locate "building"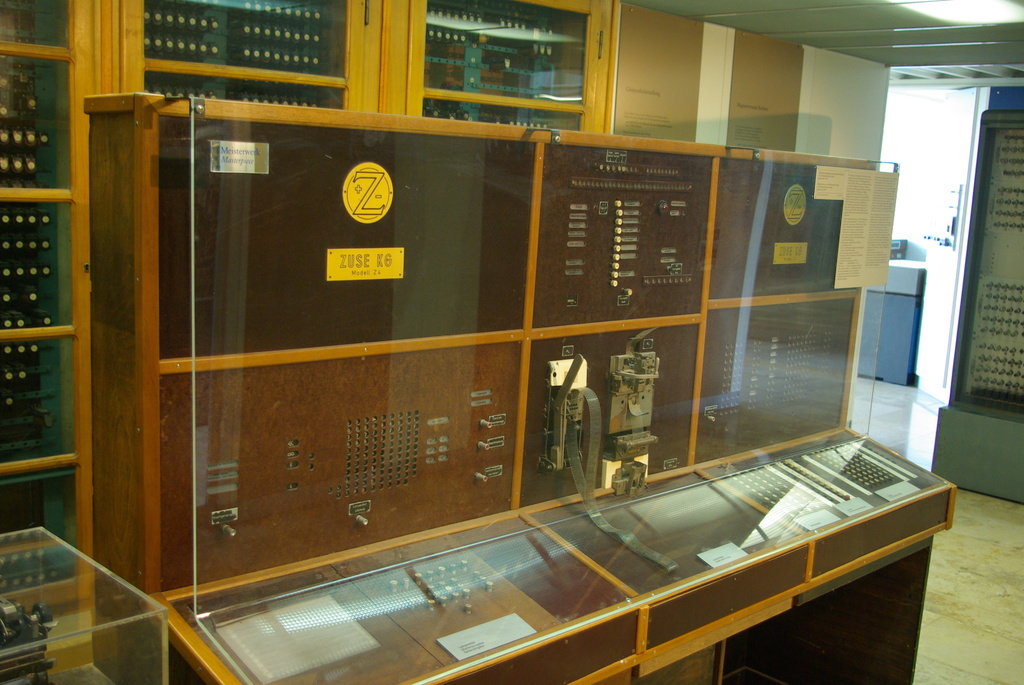
{"left": 1, "top": 0, "right": 1023, "bottom": 684}
